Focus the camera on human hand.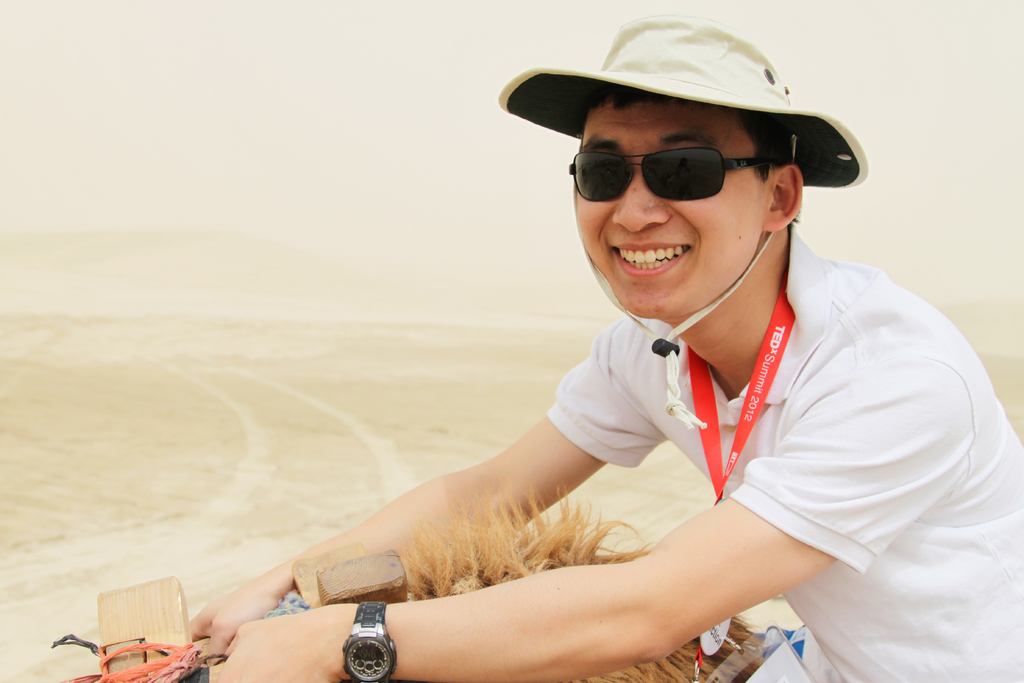
Focus region: x1=175, y1=612, x2=343, y2=682.
